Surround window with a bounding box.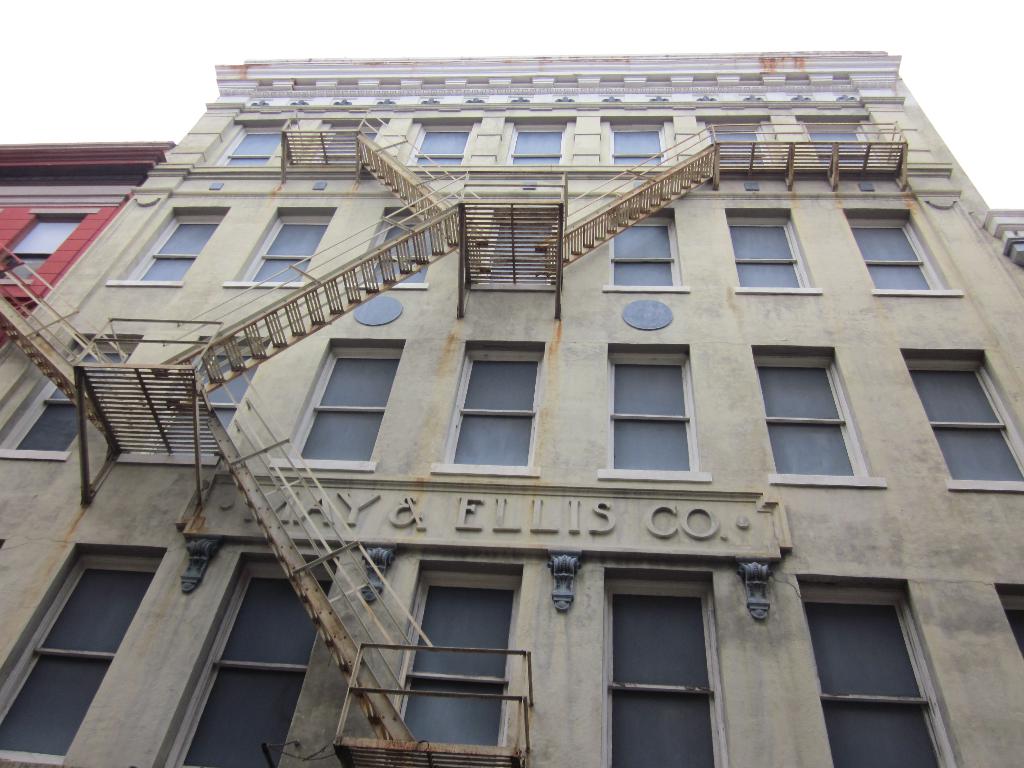
detection(747, 344, 877, 477).
